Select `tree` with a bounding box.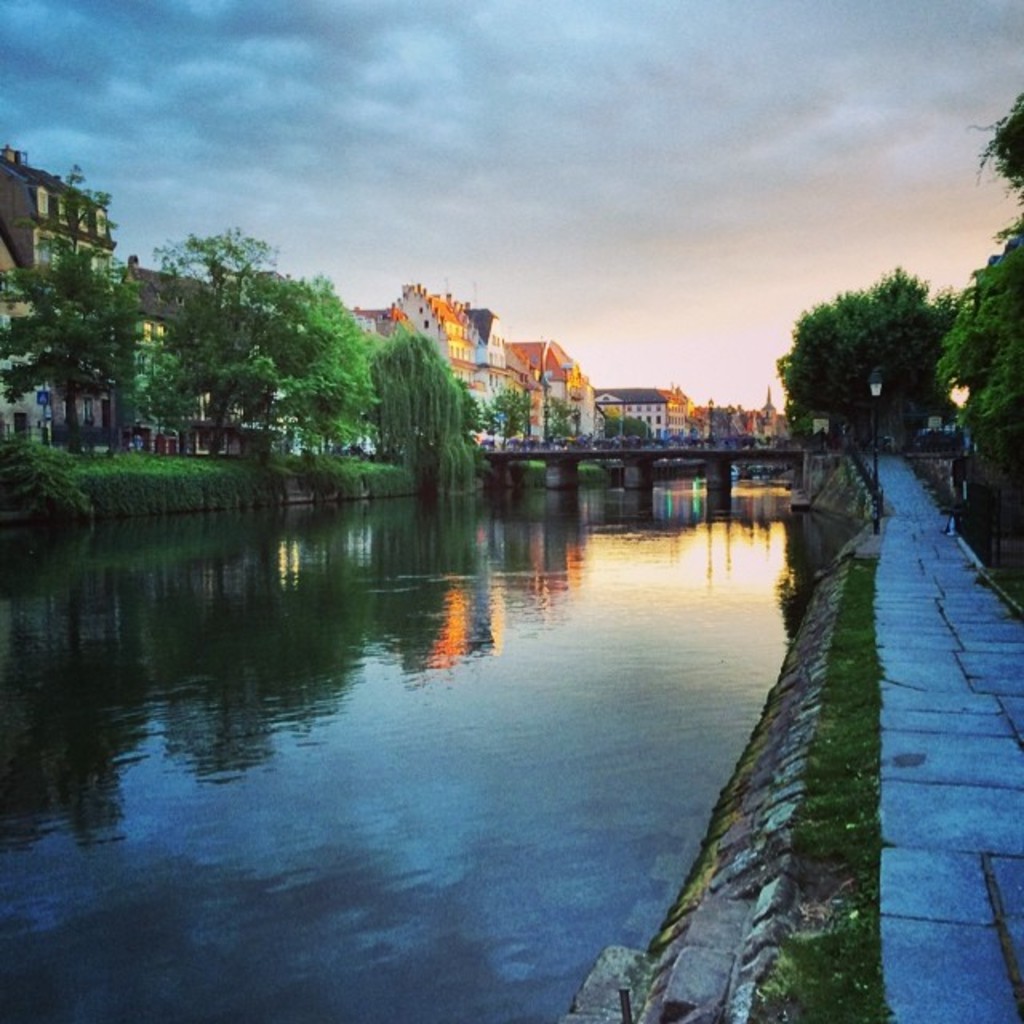
select_region(477, 379, 533, 453).
